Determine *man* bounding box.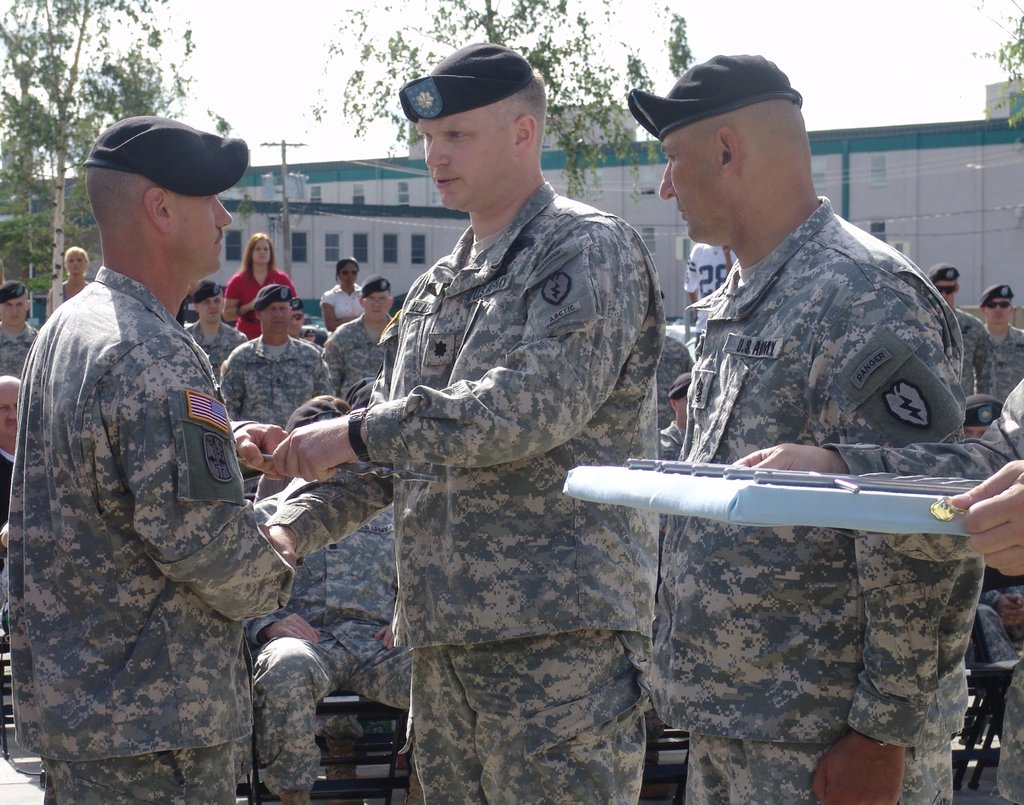
Determined: crop(977, 286, 1023, 403).
